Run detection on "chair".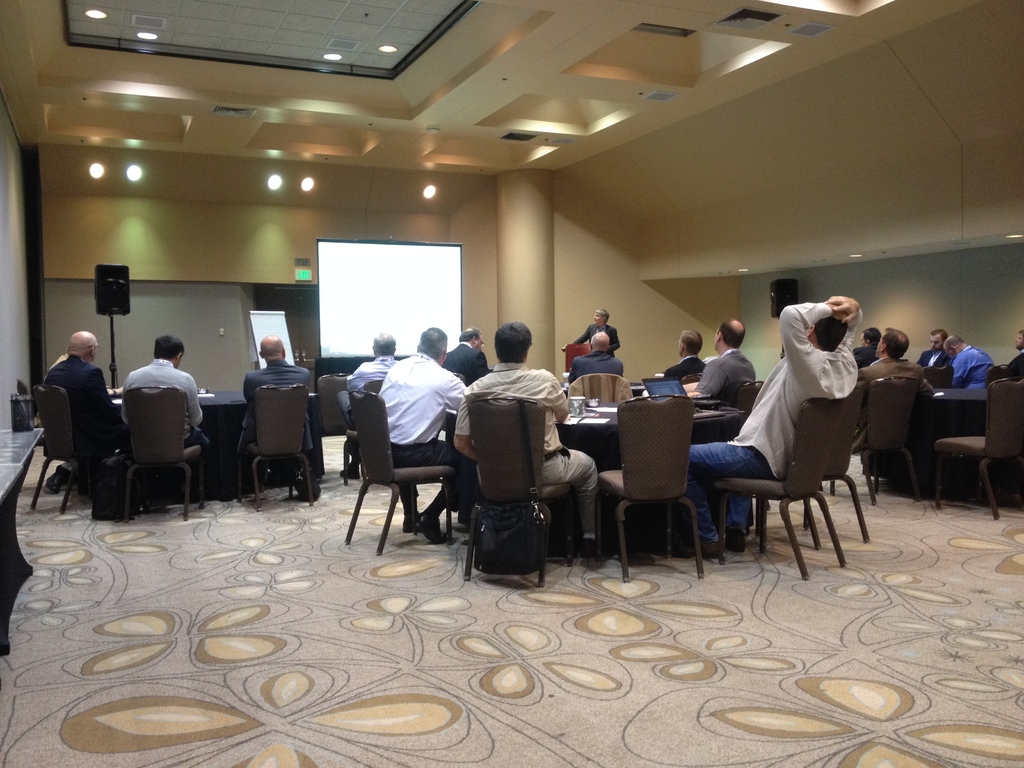
Result: region(244, 380, 314, 508).
